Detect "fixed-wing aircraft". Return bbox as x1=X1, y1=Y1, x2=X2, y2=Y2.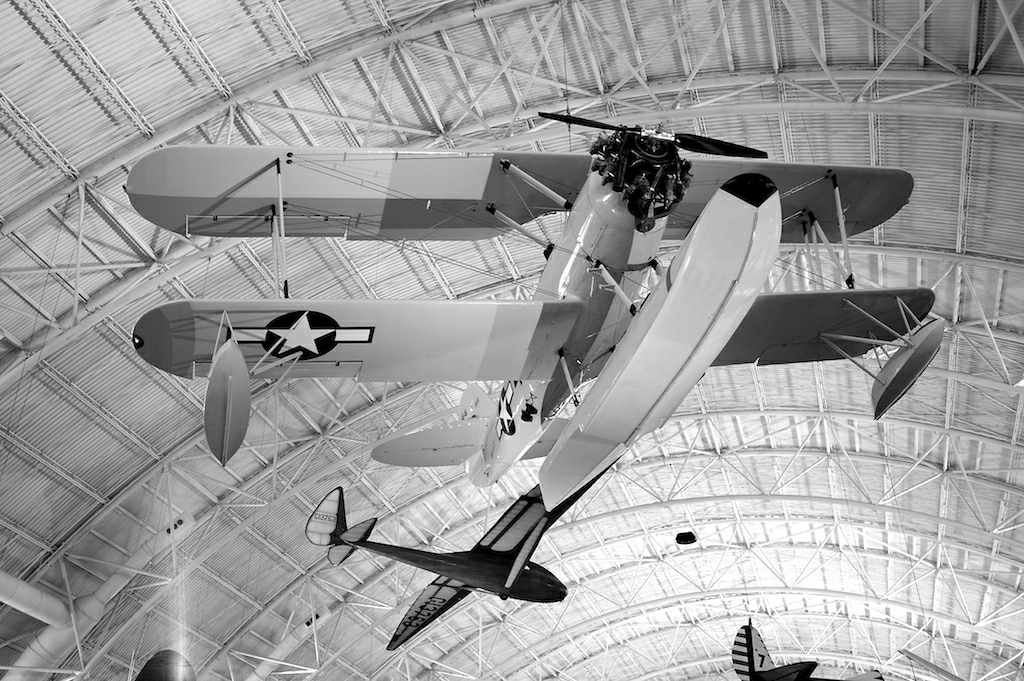
x1=726, y1=613, x2=892, y2=680.
